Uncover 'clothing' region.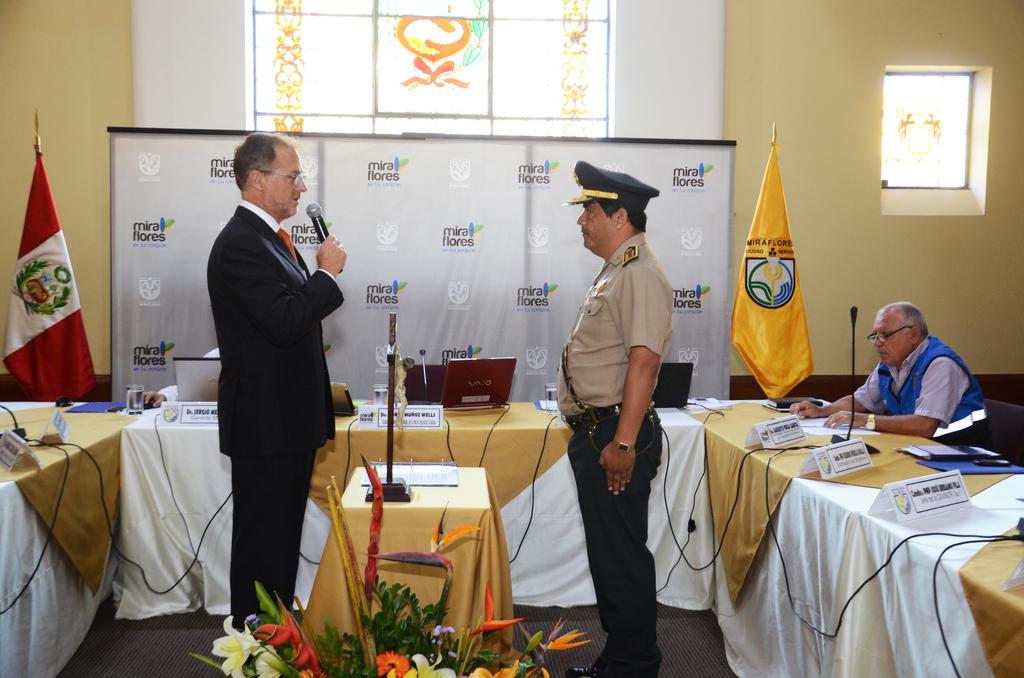
Uncovered: (left=559, top=234, right=675, bottom=411).
